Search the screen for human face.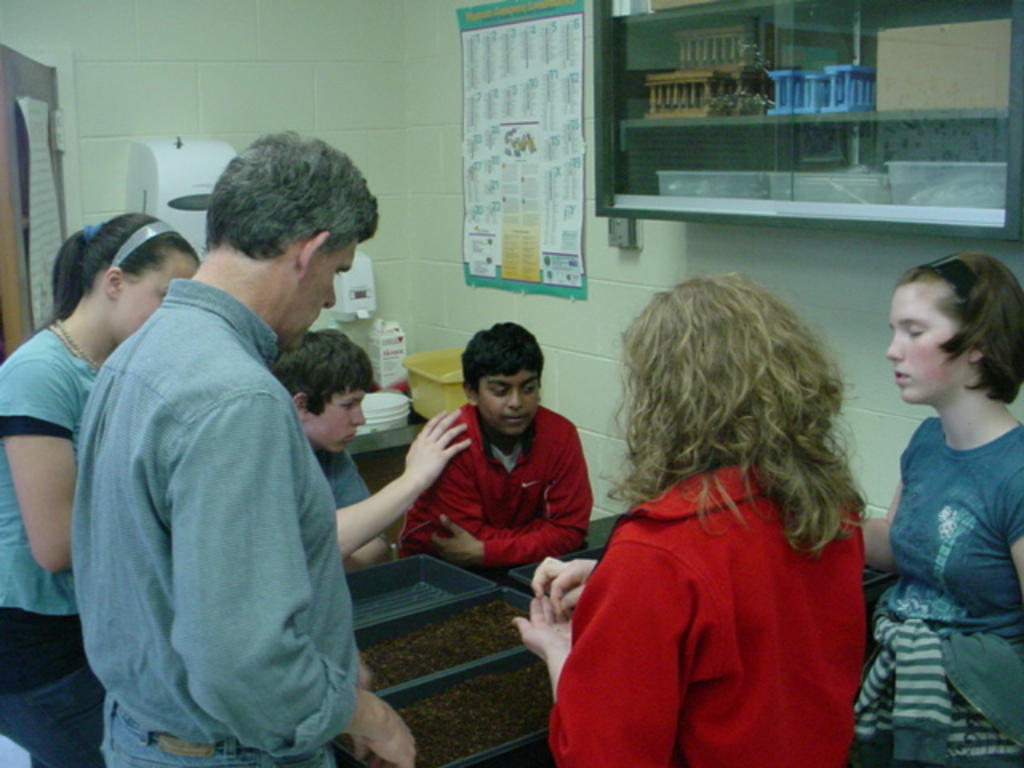
Found at pyautogui.locateOnScreen(299, 235, 363, 347).
